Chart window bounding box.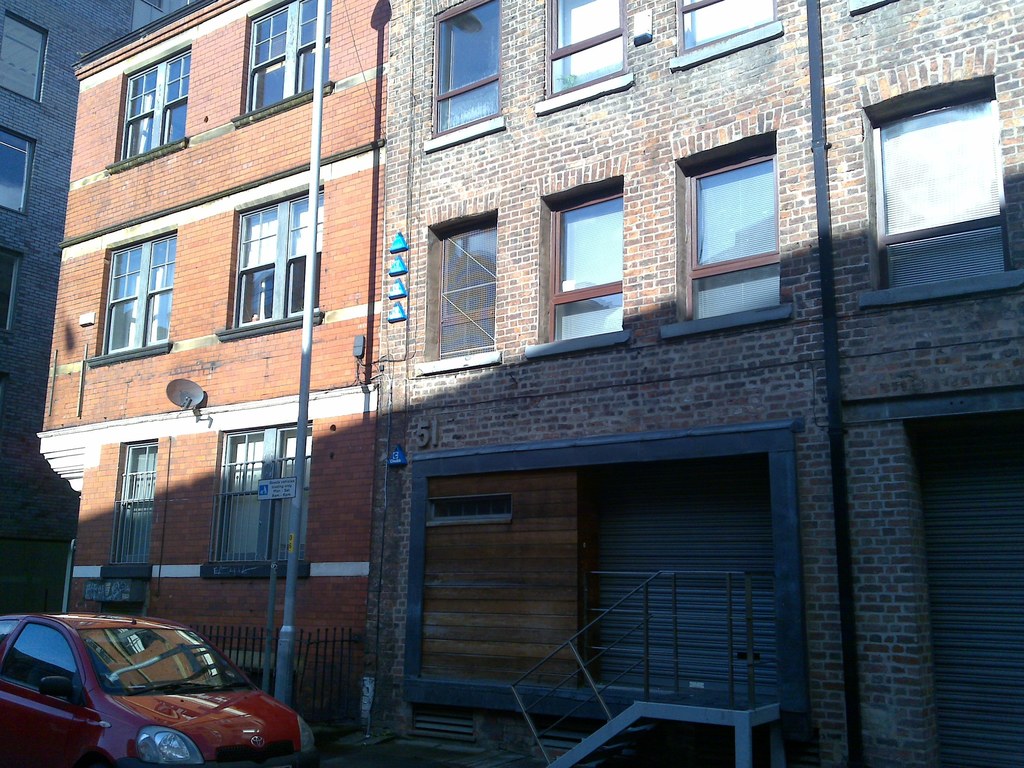
Charted: [0, 252, 17, 341].
